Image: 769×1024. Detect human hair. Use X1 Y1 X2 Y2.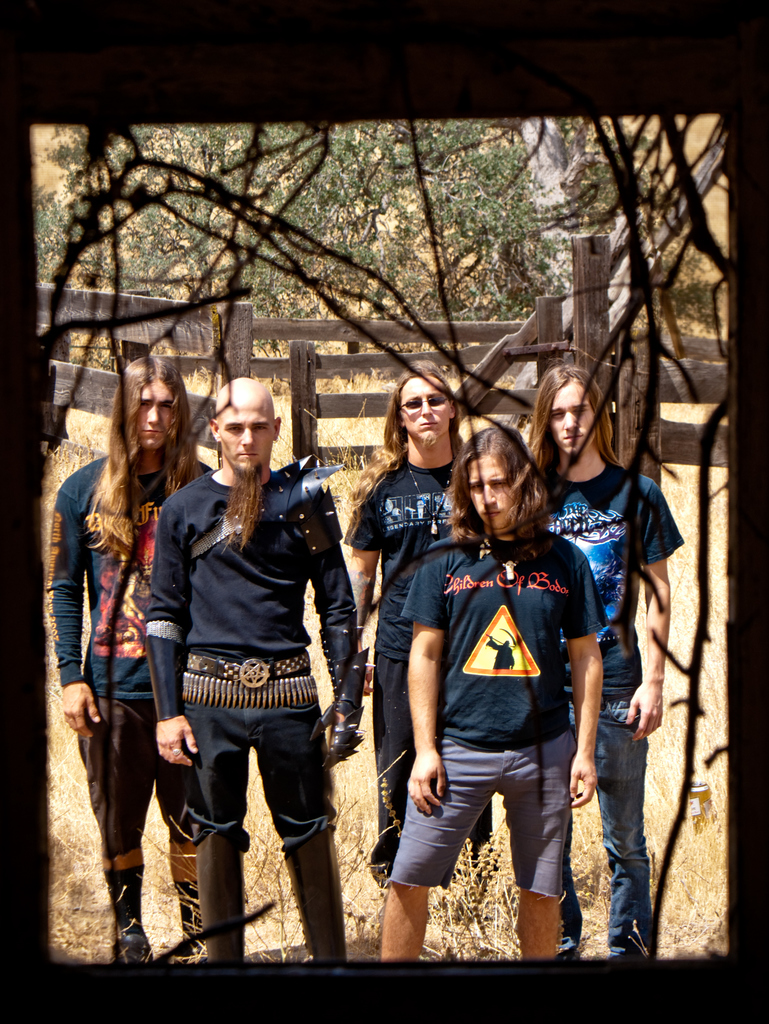
93 356 198 498.
